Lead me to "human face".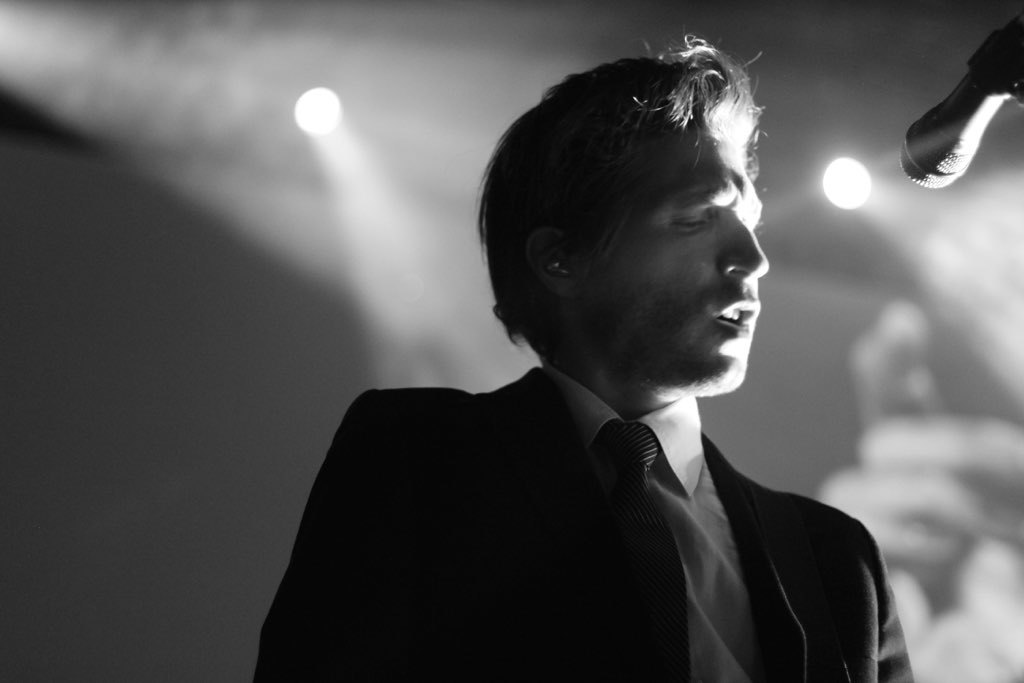
Lead to crop(578, 126, 769, 389).
